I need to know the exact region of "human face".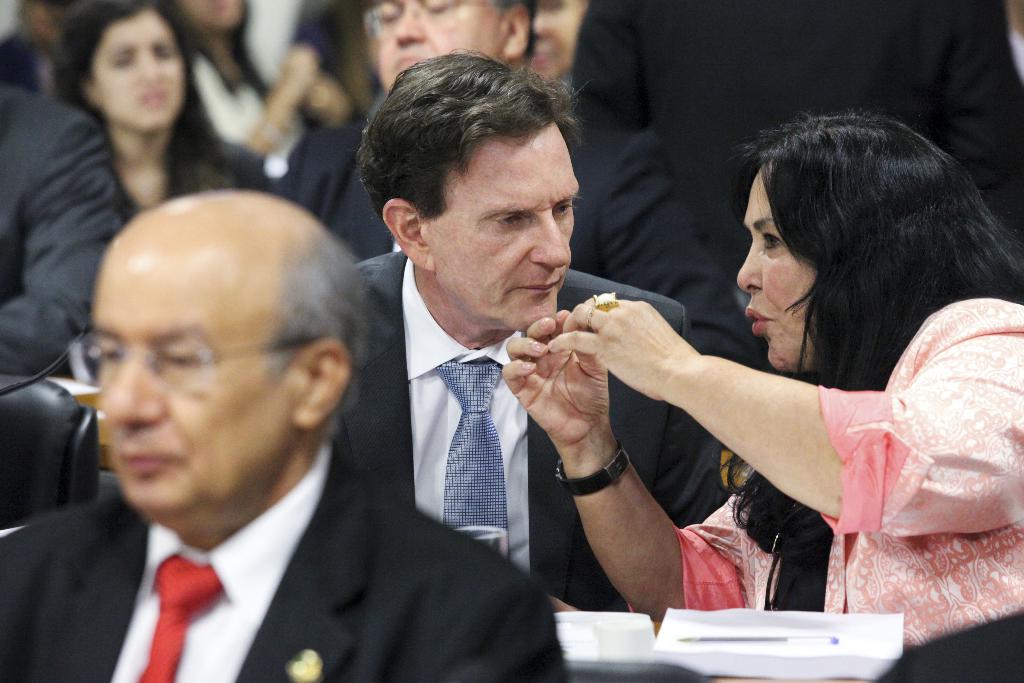
Region: box(375, 0, 508, 85).
